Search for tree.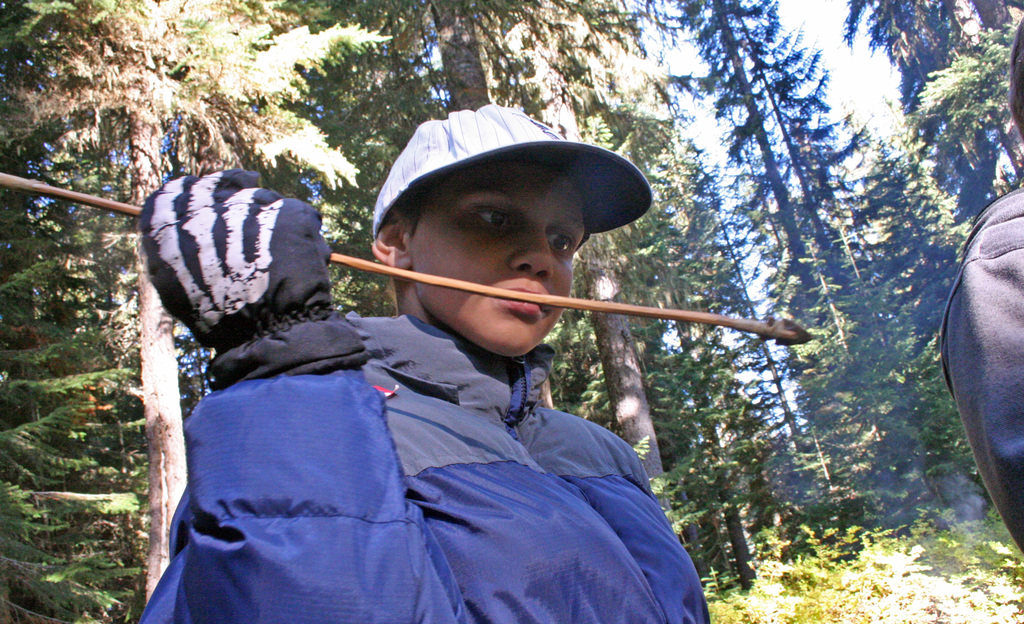
Found at 492/0/682/553.
